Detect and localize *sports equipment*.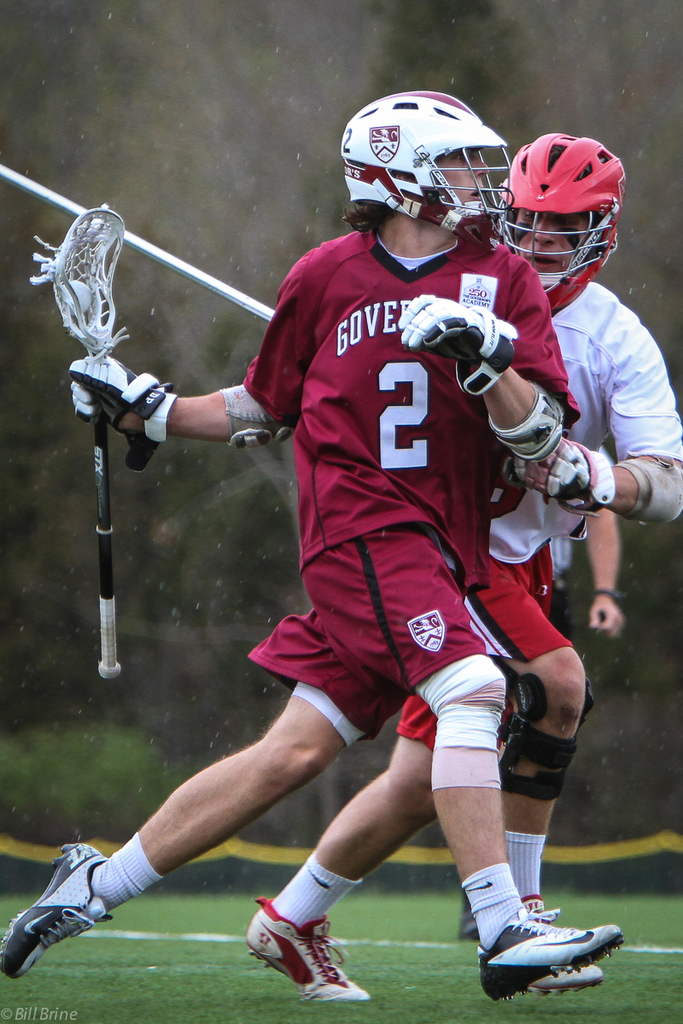
Localized at crop(218, 385, 292, 451).
